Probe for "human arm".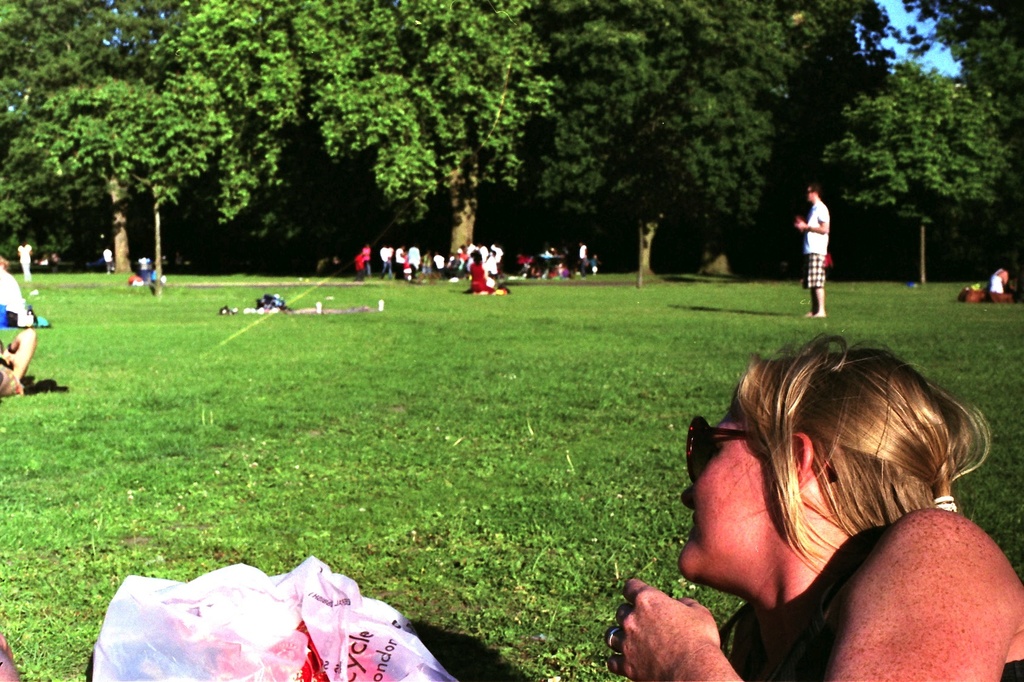
Probe result: pyautogui.locateOnScreen(792, 209, 826, 234).
